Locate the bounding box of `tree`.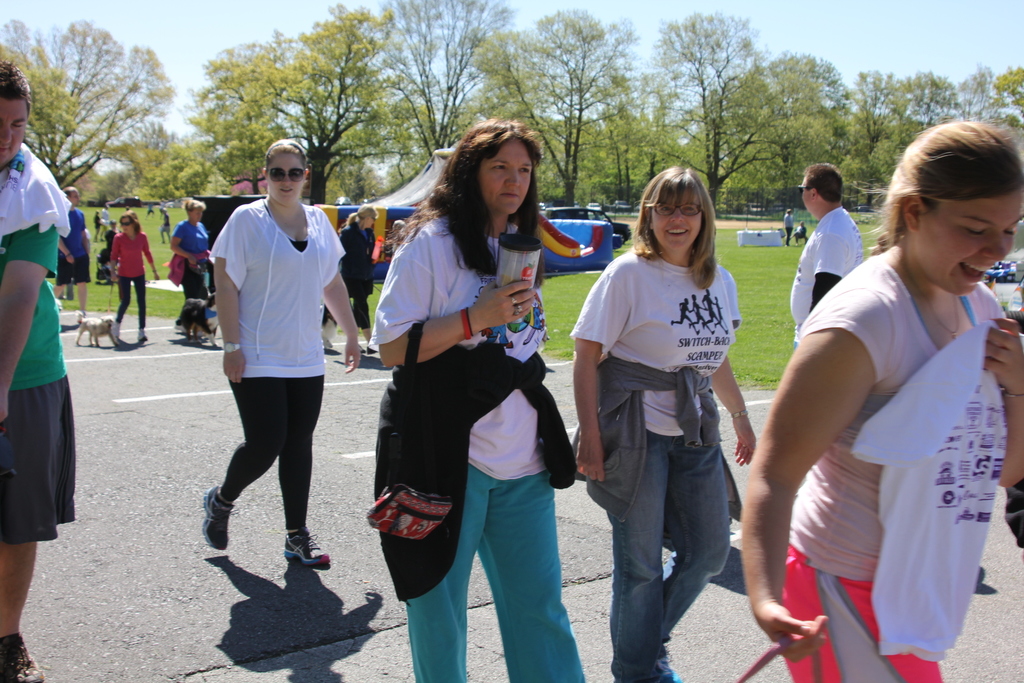
Bounding box: box=[642, 7, 760, 193].
